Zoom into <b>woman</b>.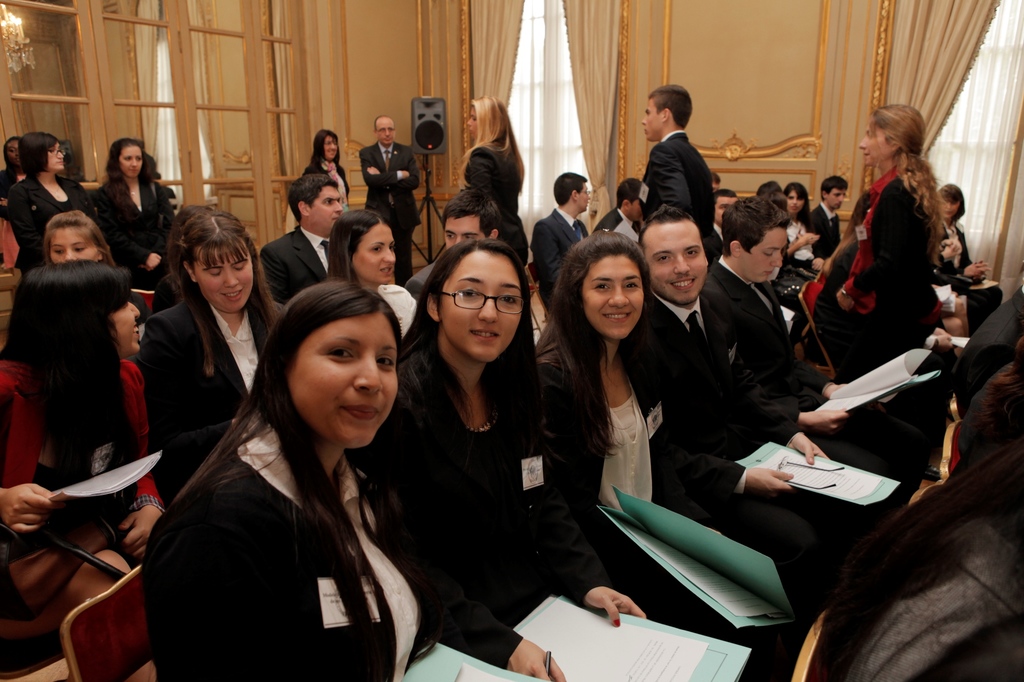
Zoom target: pyautogui.locateOnScreen(0, 124, 99, 269).
